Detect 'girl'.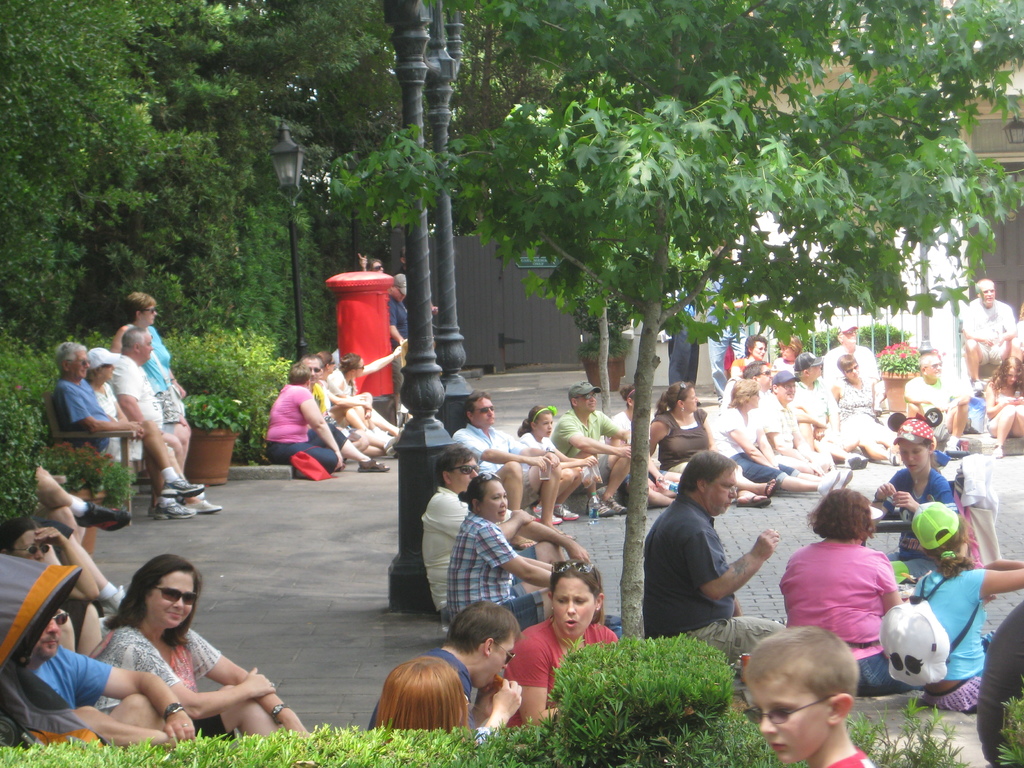
Detected at [left=518, top=403, right=605, bottom=522].
